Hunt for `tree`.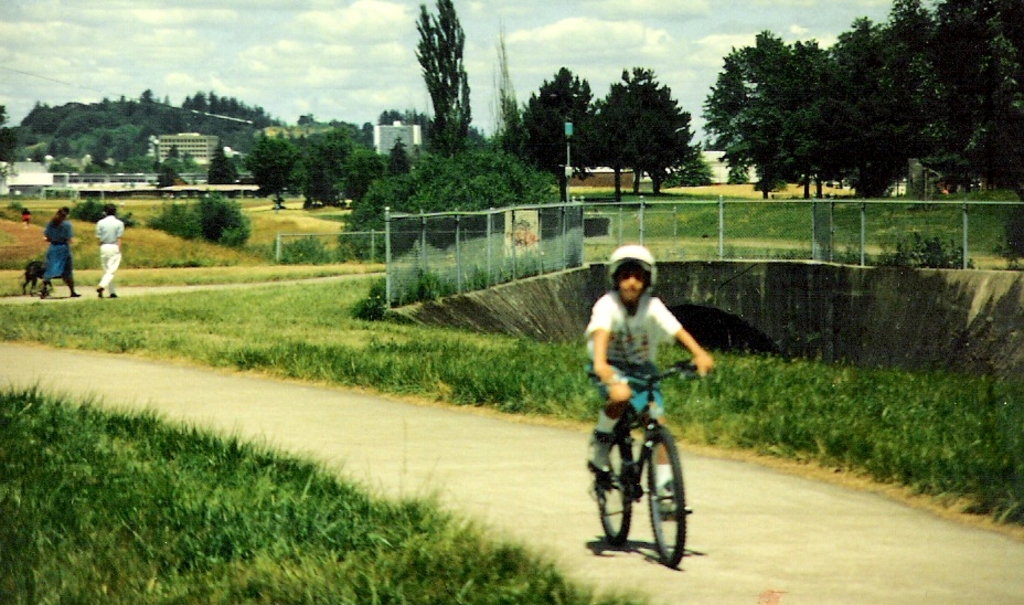
Hunted down at Rect(800, 34, 841, 87).
